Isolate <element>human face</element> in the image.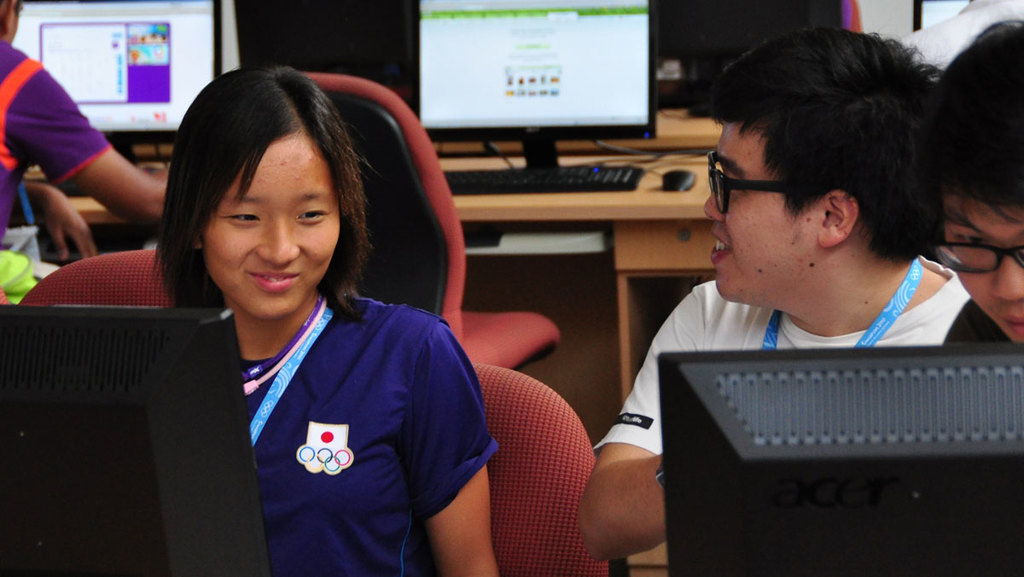
Isolated region: 203, 130, 342, 322.
